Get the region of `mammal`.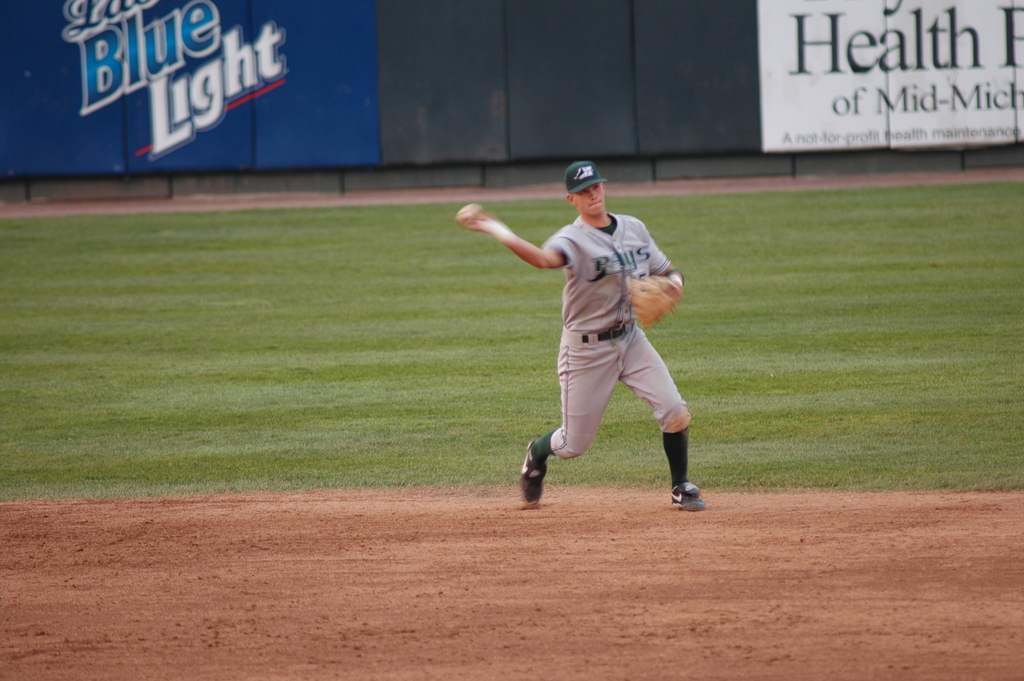
459/166/705/511.
